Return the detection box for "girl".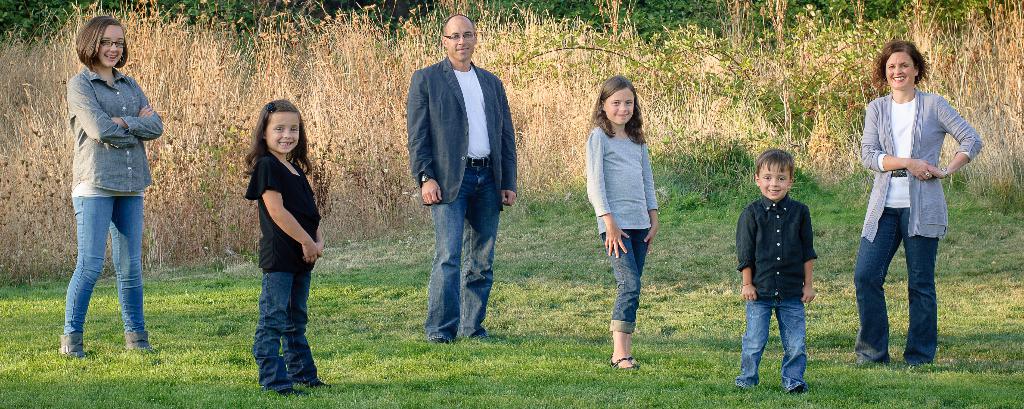
l=586, t=77, r=660, b=371.
